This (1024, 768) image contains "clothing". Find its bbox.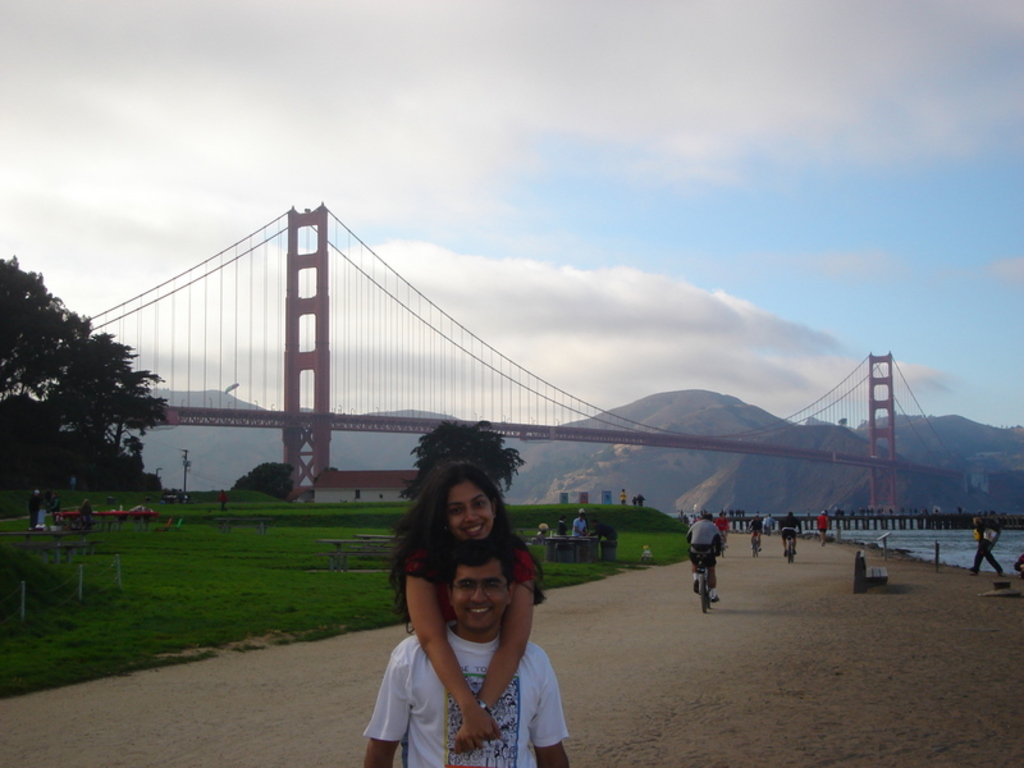
left=746, top=518, right=760, bottom=534.
